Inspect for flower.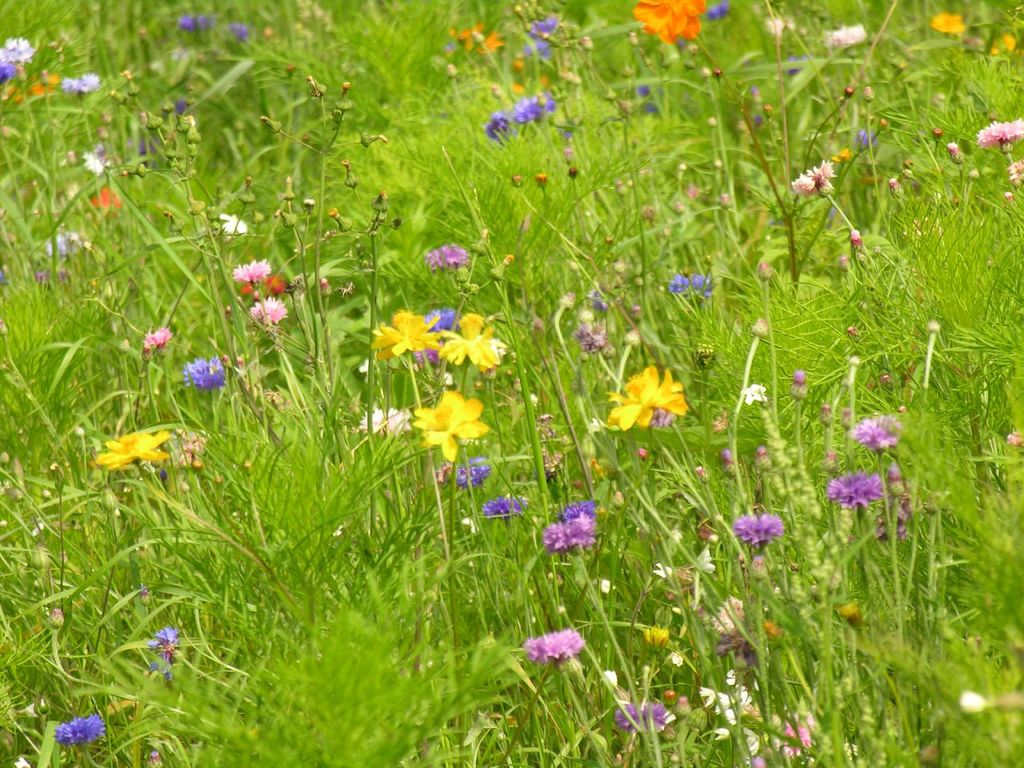
Inspection: crop(477, 111, 513, 146).
